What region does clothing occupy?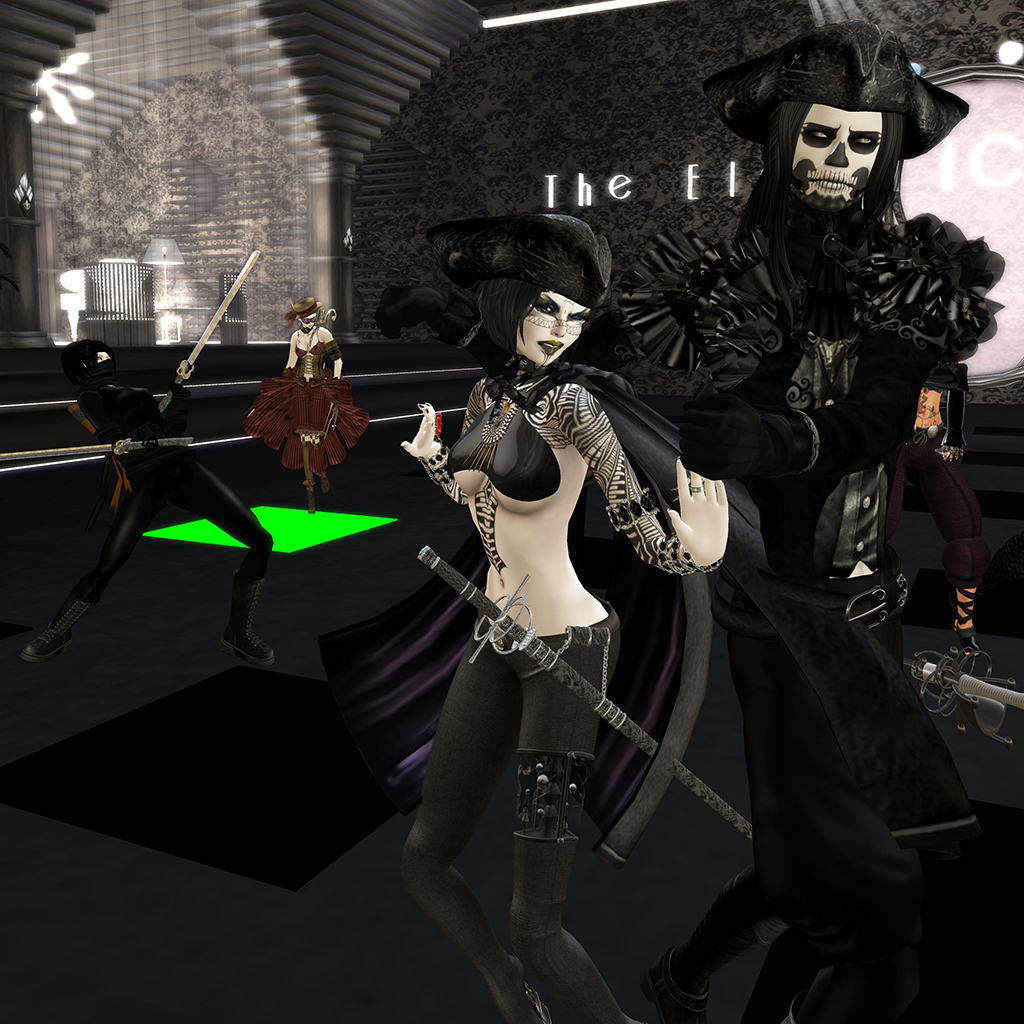
pyautogui.locateOnScreen(644, 62, 974, 981).
